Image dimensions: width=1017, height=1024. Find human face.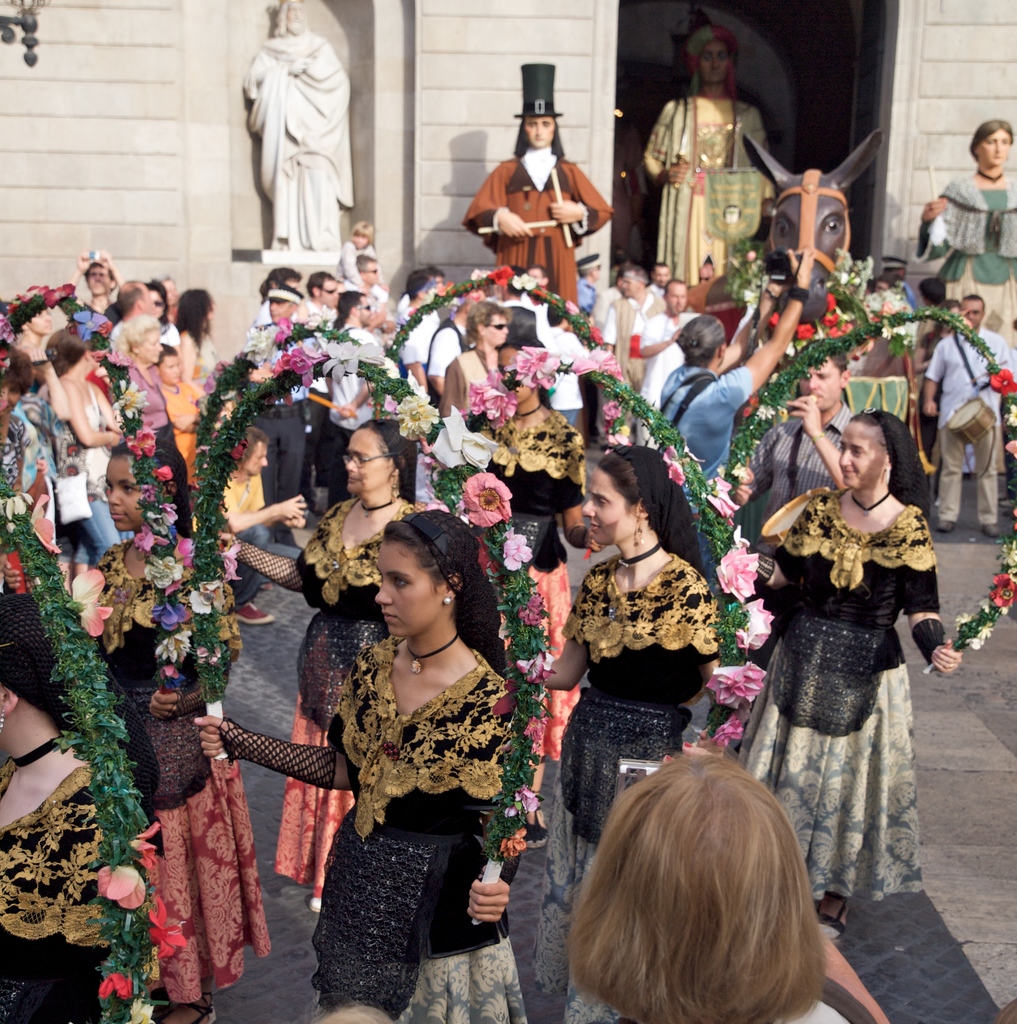
<bbox>836, 424, 886, 493</bbox>.
